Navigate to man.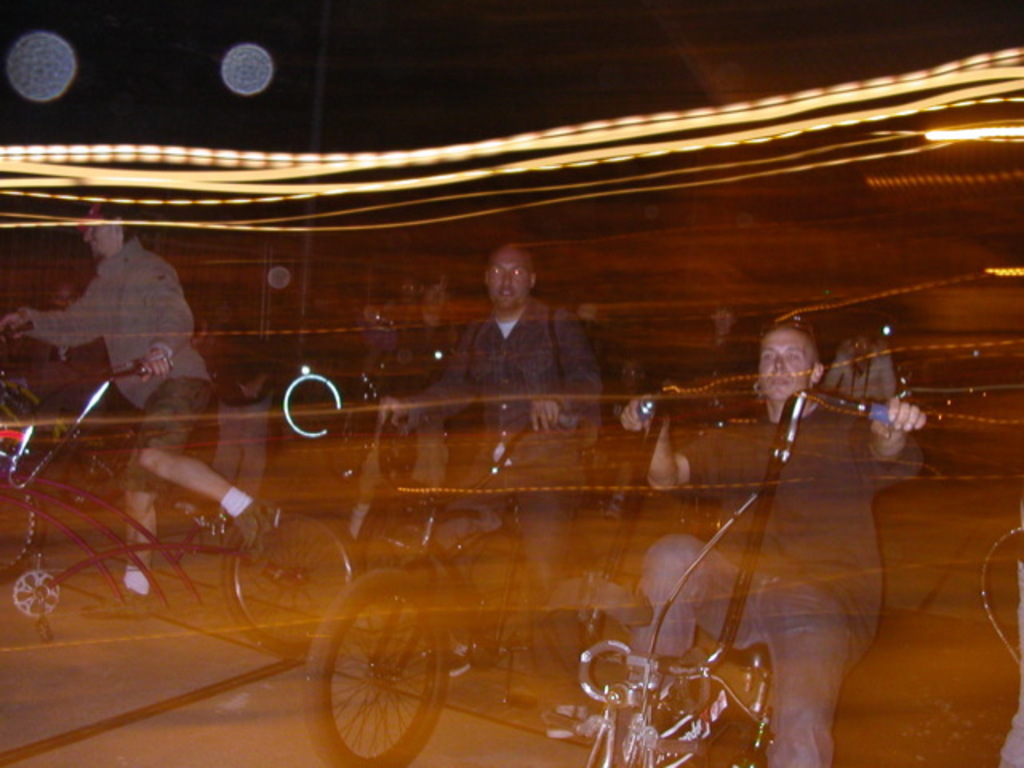
Navigation target: rect(574, 322, 926, 766).
